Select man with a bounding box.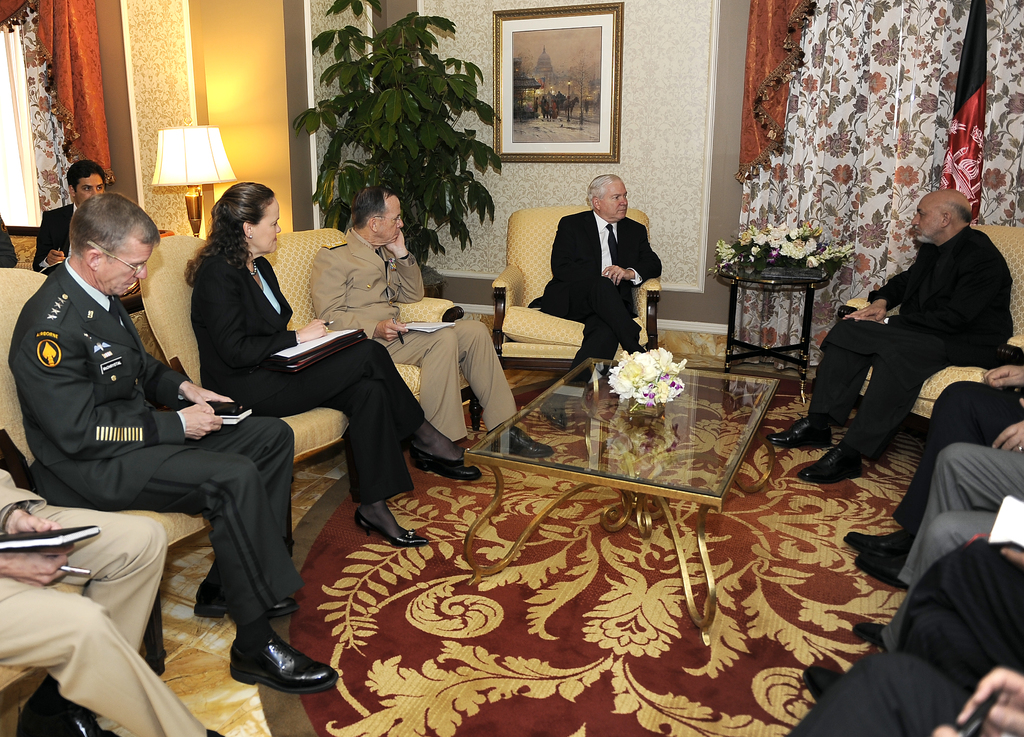
box(309, 184, 556, 485).
